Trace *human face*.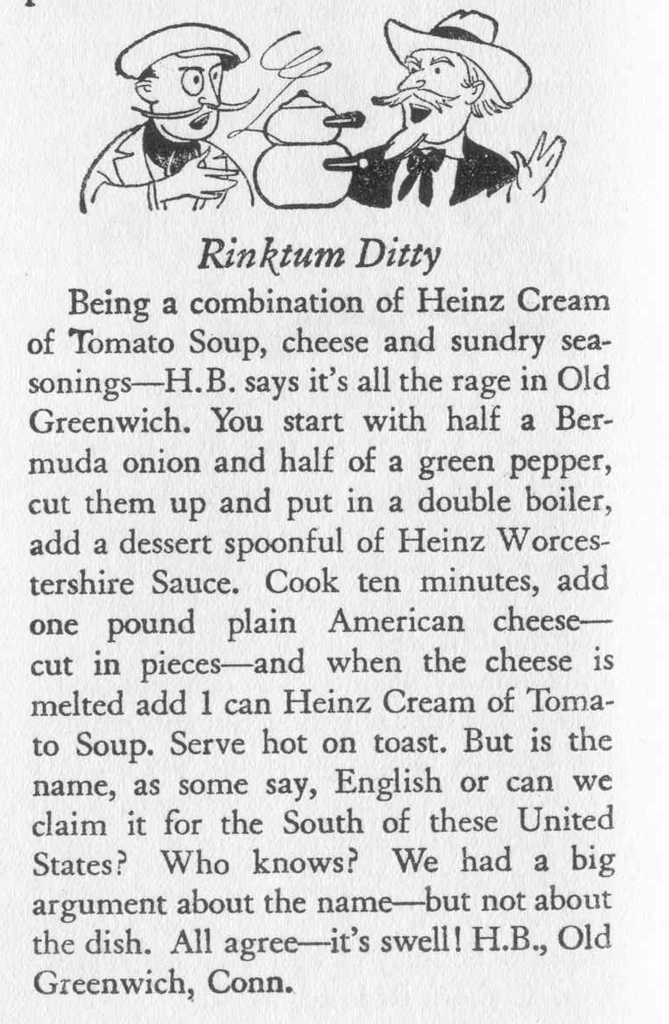
Traced to {"left": 398, "top": 48, "right": 469, "bottom": 142}.
